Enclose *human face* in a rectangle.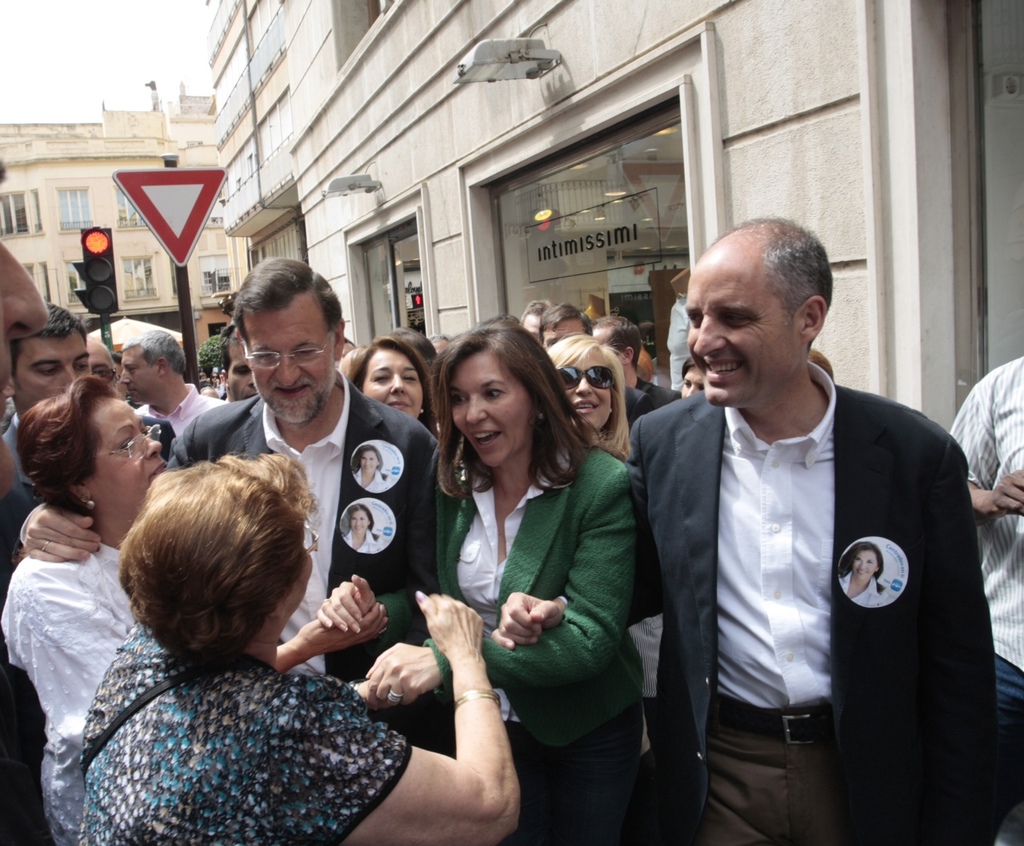
bbox=(359, 447, 377, 472).
